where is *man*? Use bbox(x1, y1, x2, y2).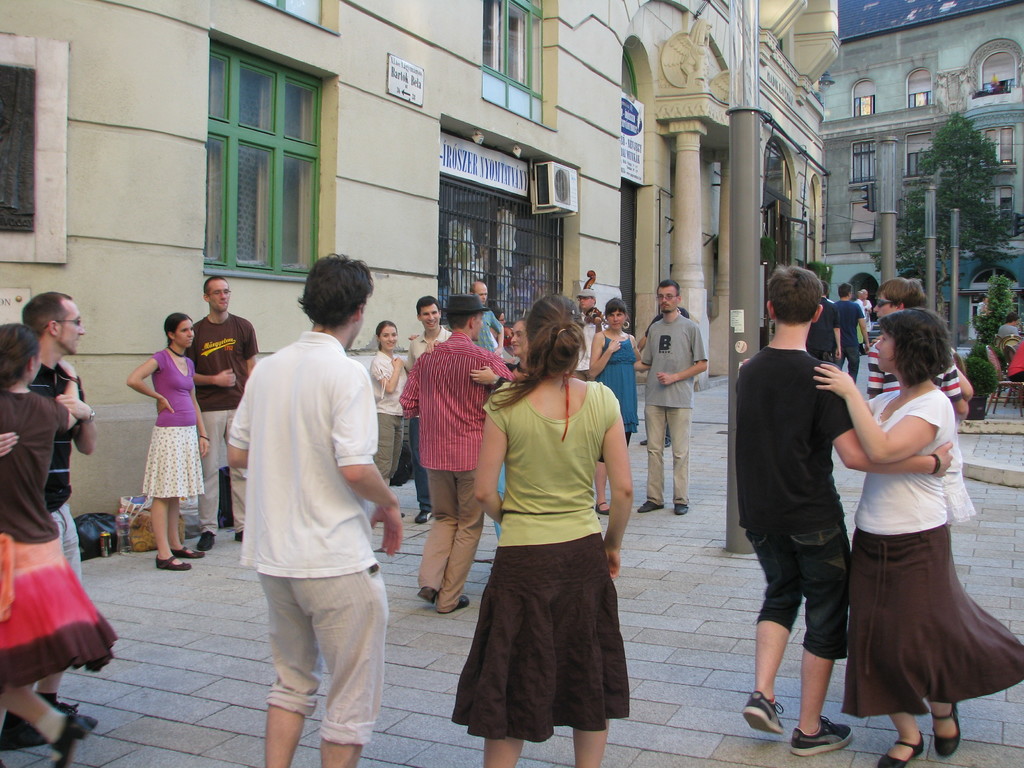
bbox(636, 278, 712, 513).
